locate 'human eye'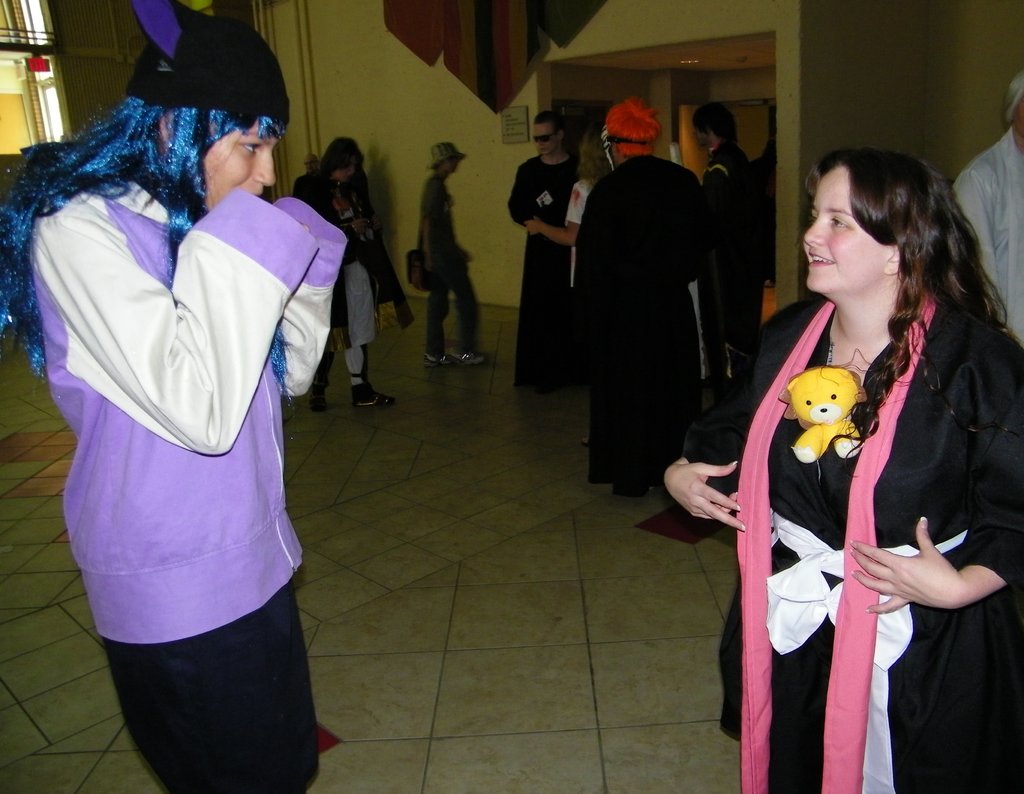
box=[237, 137, 262, 155]
